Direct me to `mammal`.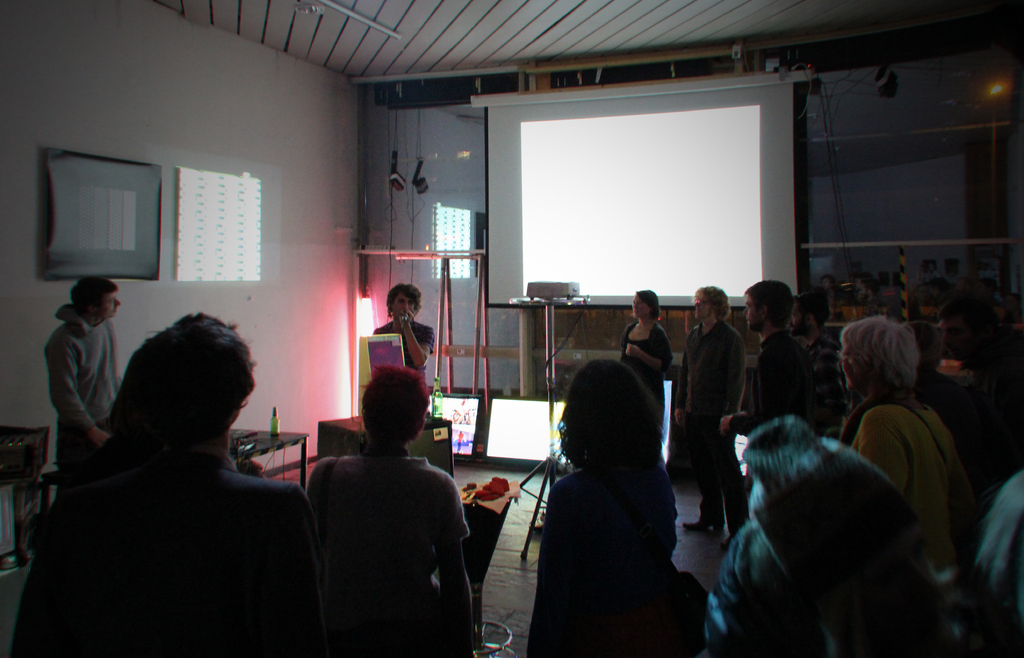
Direction: 701 412 819 657.
